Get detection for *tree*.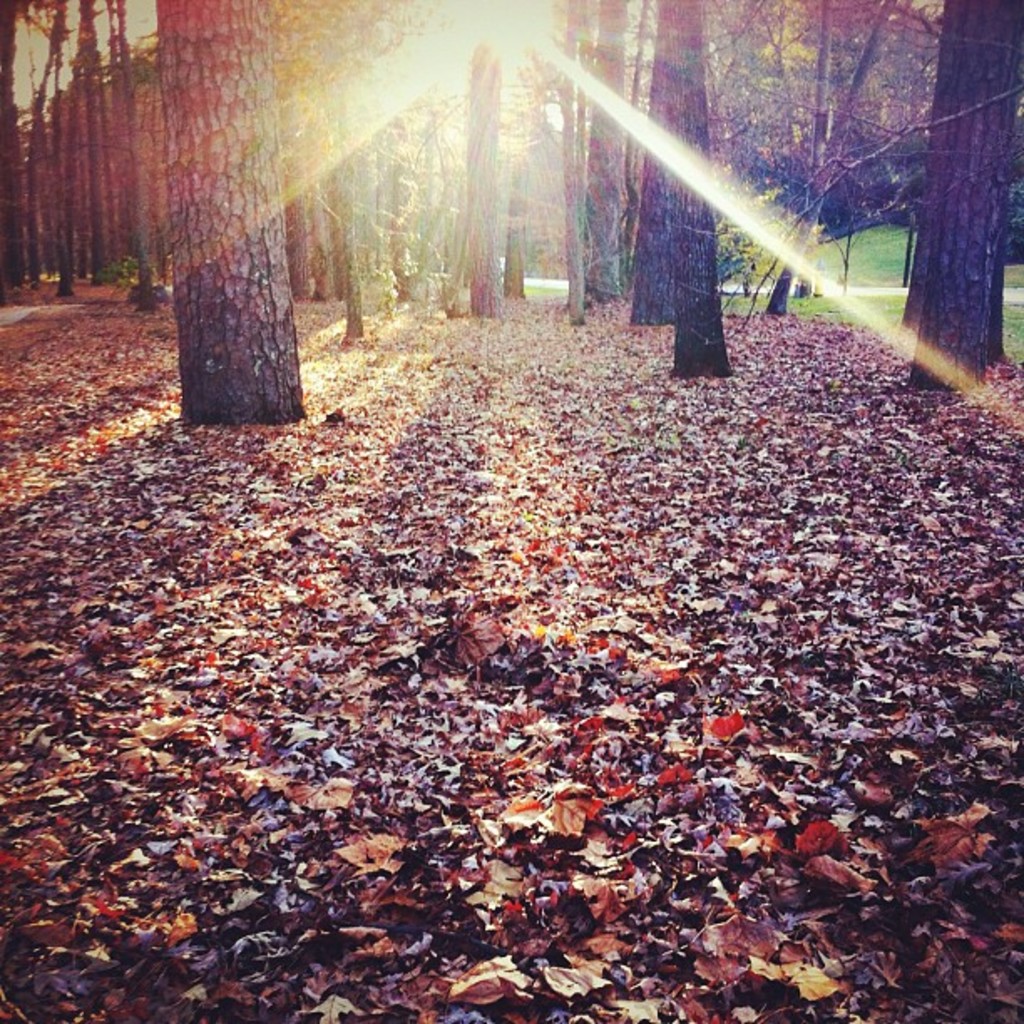
Detection: <region>557, 0, 632, 308</region>.
